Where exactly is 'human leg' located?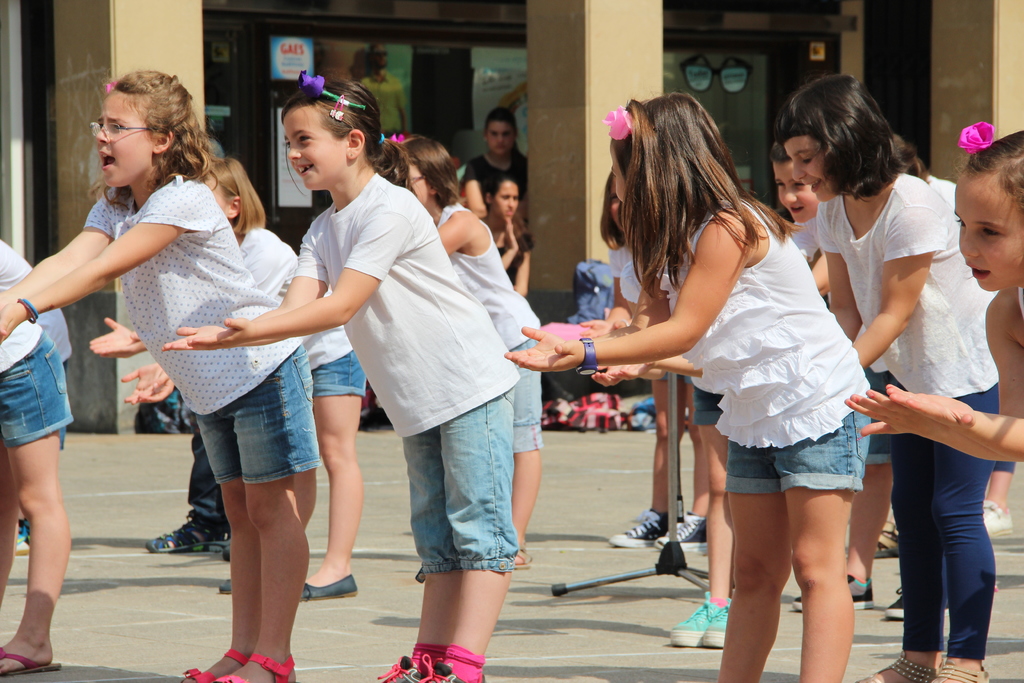
Its bounding box is BBox(678, 398, 726, 642).
